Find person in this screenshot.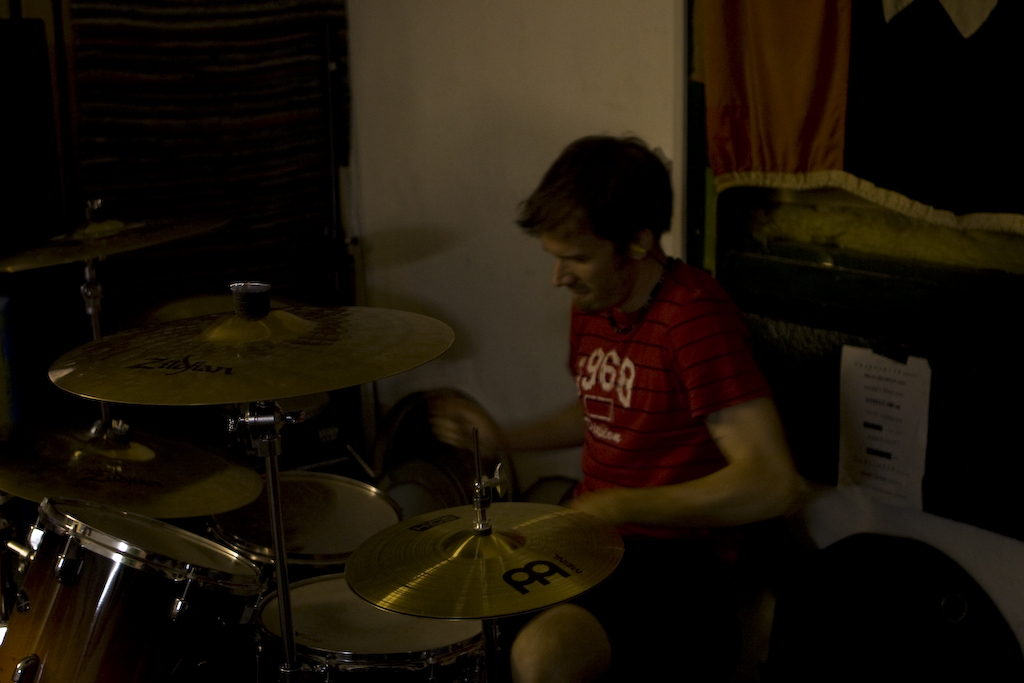
The bounding box for person is x1=500, y1=132, x2=818, y2=609.
